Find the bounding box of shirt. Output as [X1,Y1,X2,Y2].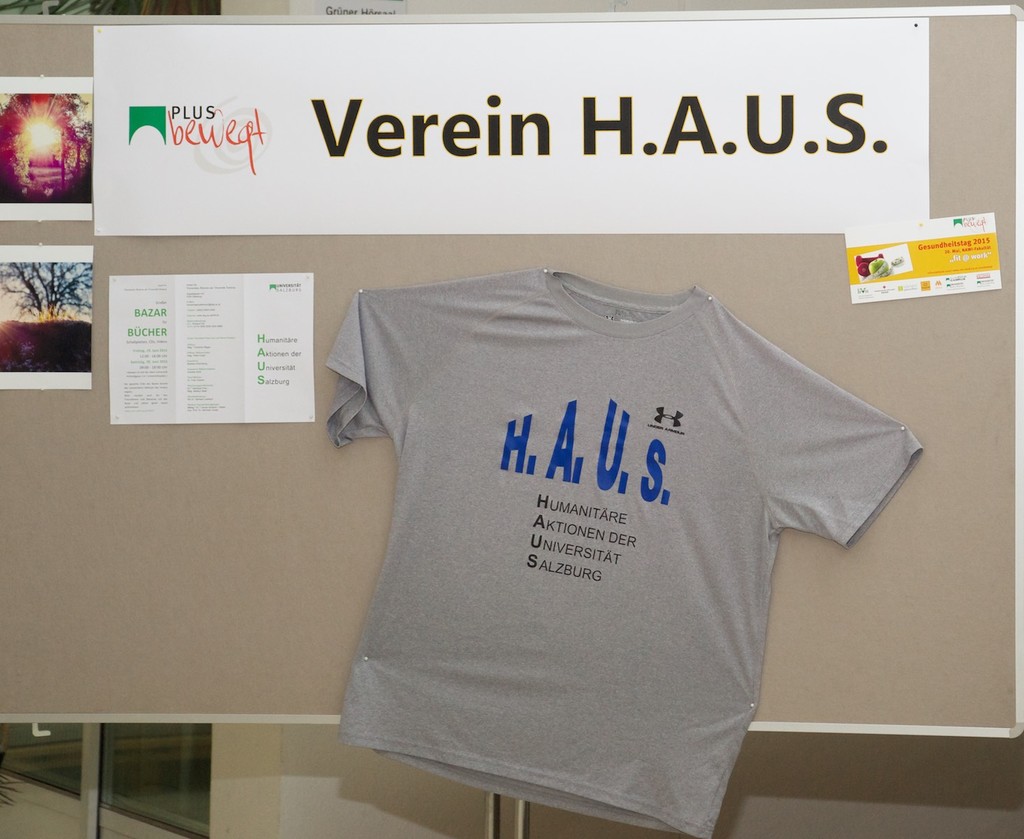
[333,270,925,837].
